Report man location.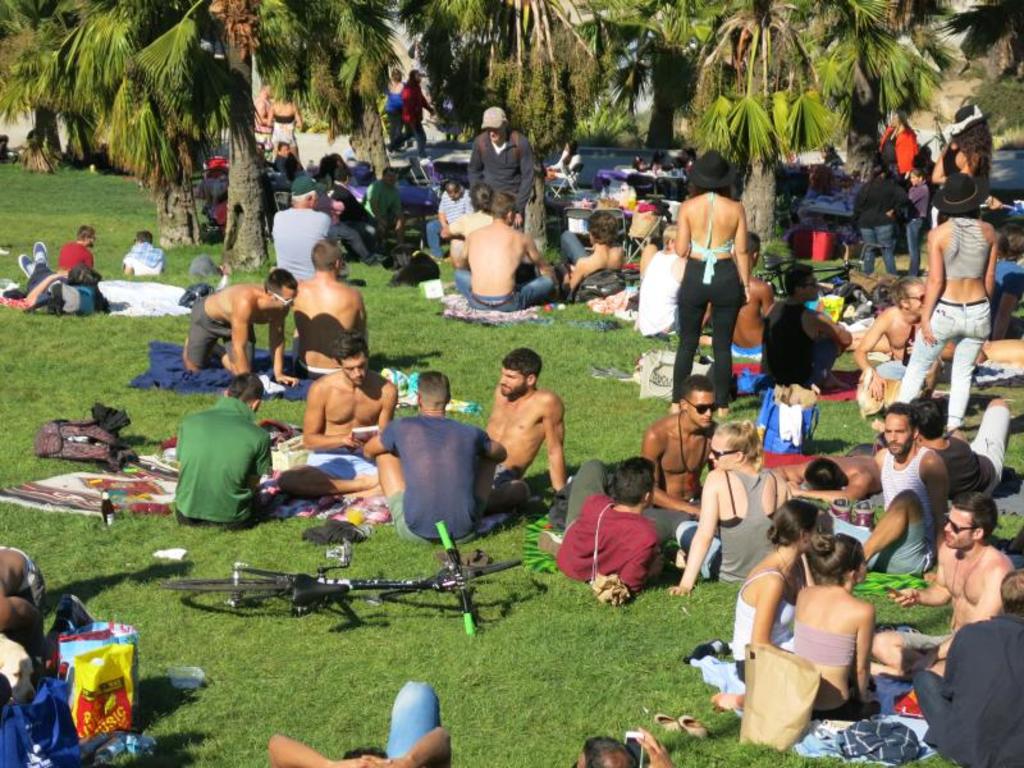
Report: left=458, top=102, right=545, bottom=220.
